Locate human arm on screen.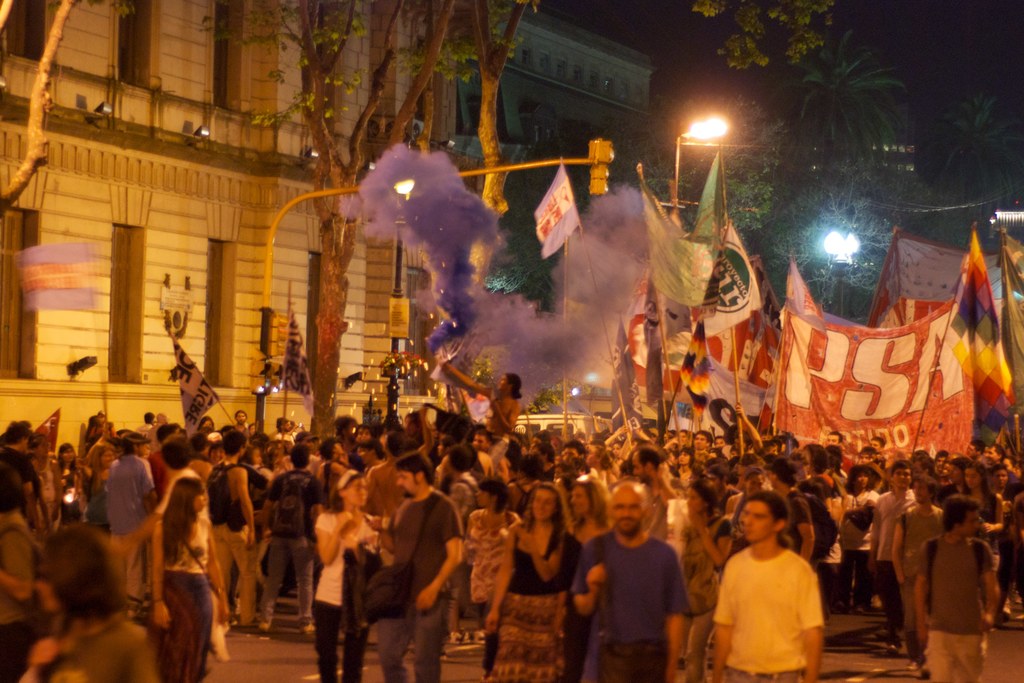
On screen at box=[85, 440, 97, 479].
